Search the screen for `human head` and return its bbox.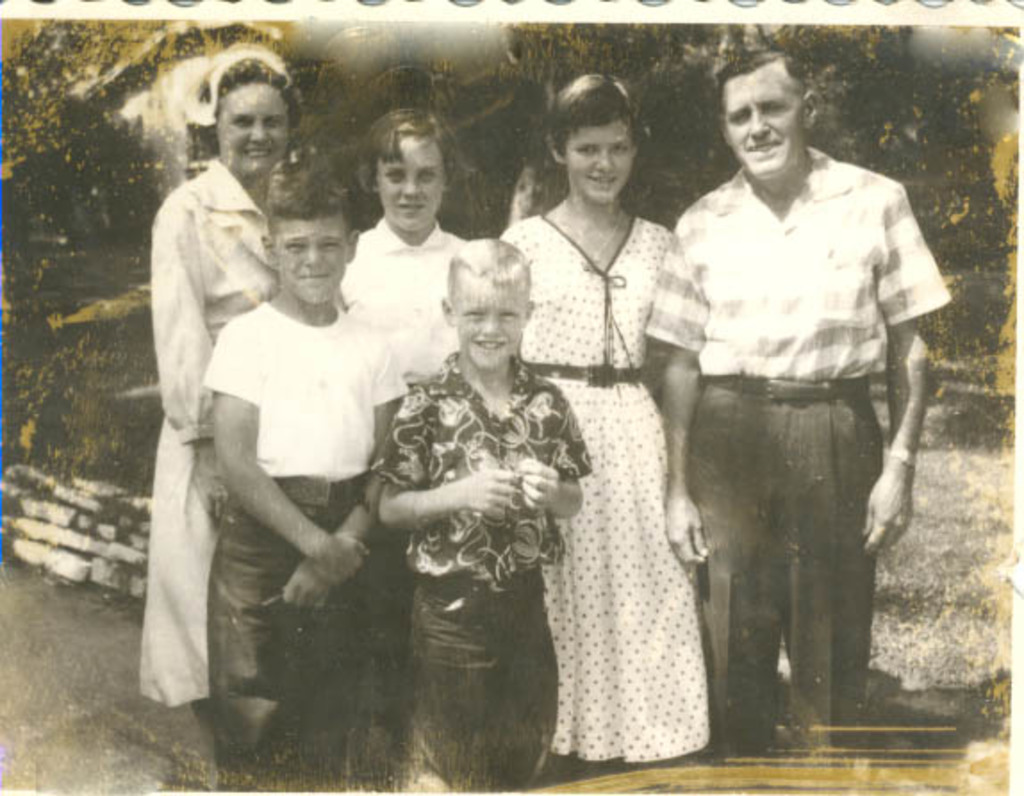
Found: (439,236,535,371).
